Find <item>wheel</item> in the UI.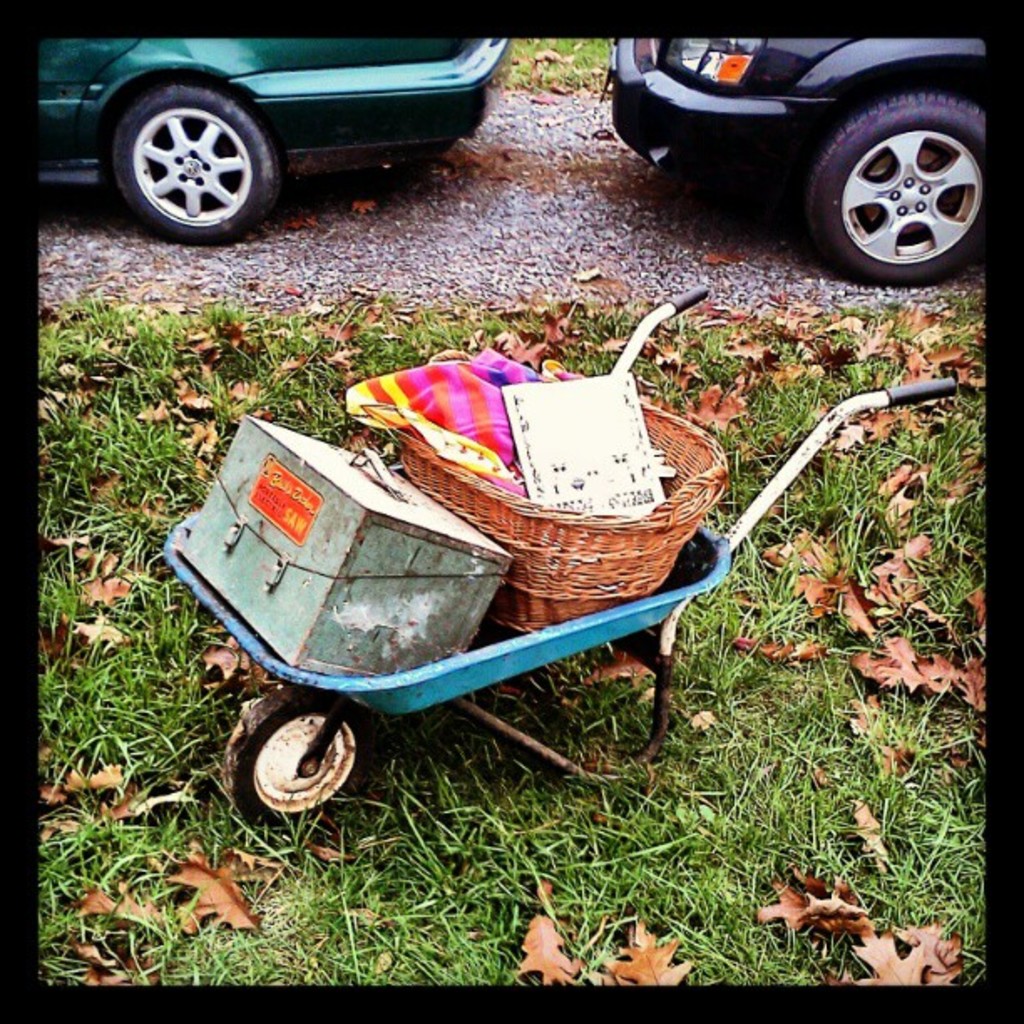
UI element at 122,85,284,256.
